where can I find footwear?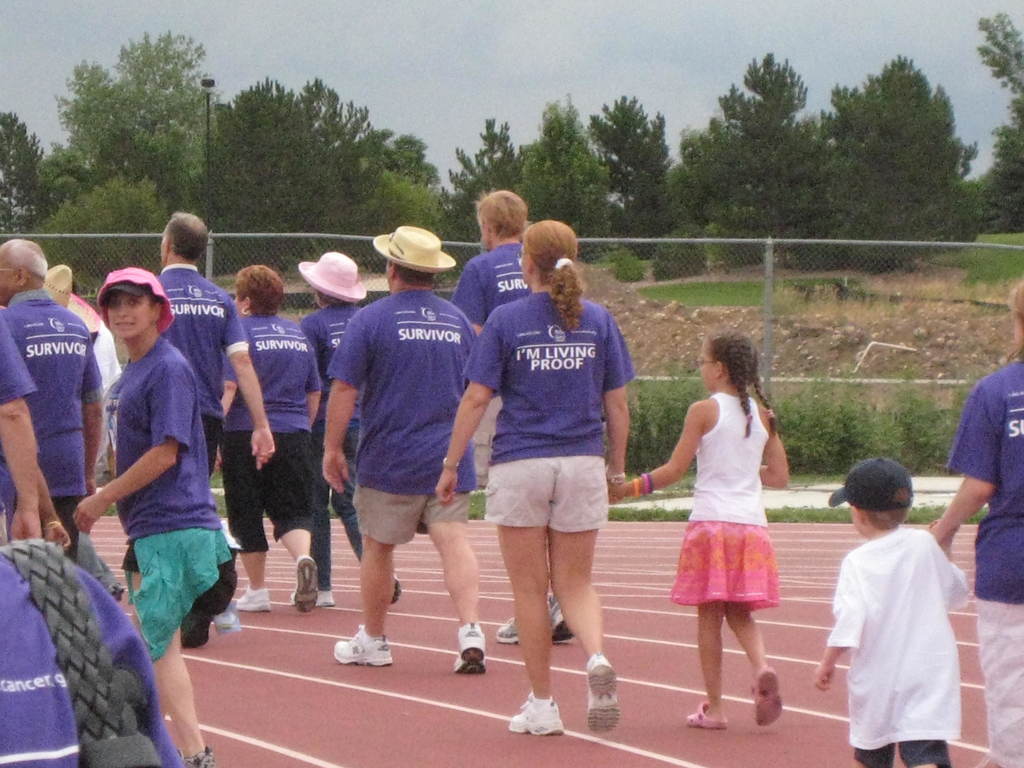
You can find it at bbox(209, 607, 243, 636).
